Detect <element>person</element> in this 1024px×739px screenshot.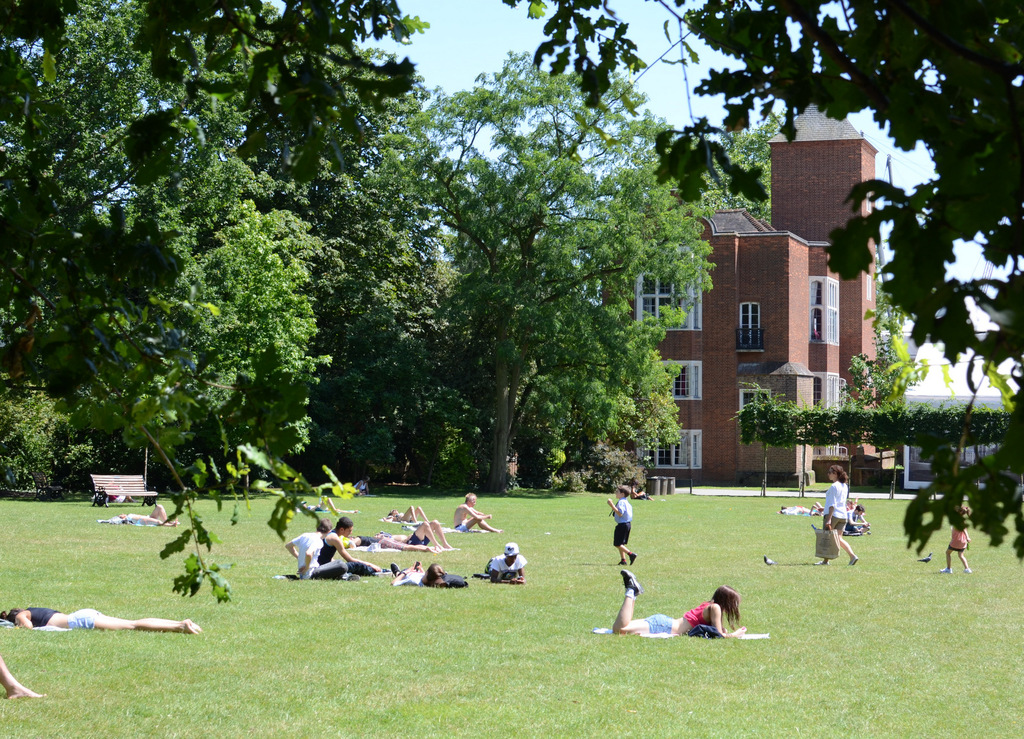
Detection: bbox=[282, 515, 356, 579].
